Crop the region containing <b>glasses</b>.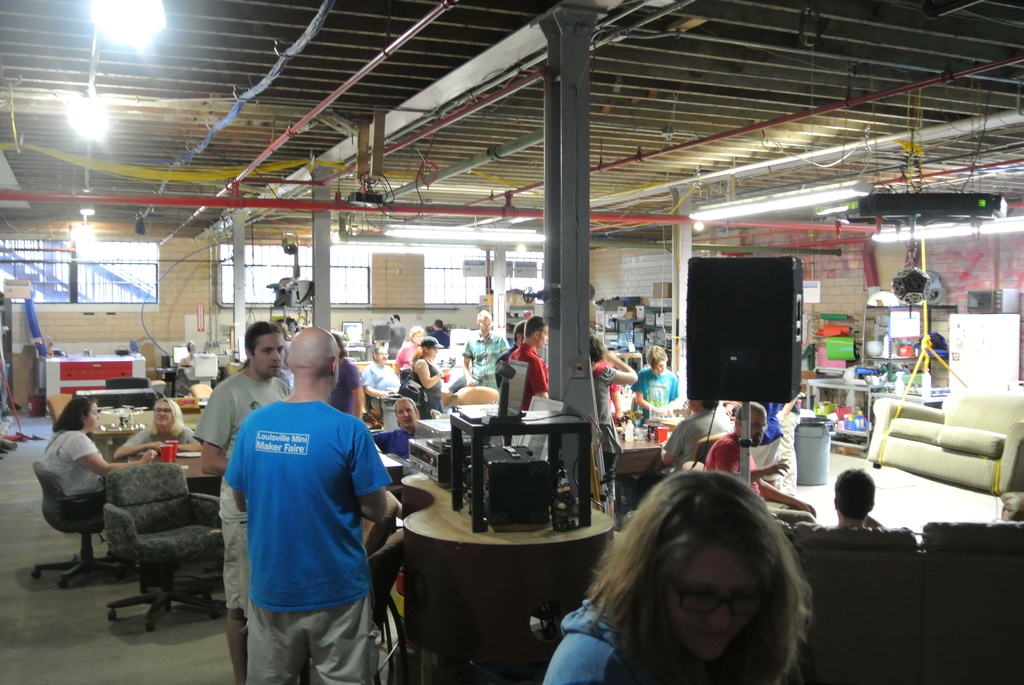
Crop region: left=154, top=406, right=173, bottom=417.
